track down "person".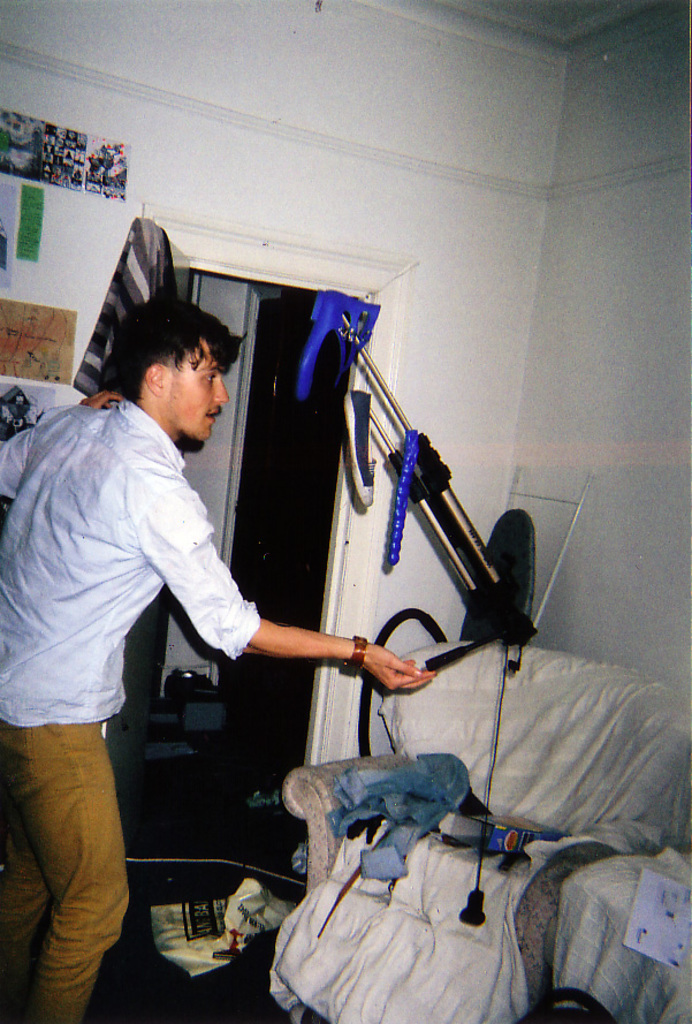
Tracked to select_region(2, 296, 434, 1021).
